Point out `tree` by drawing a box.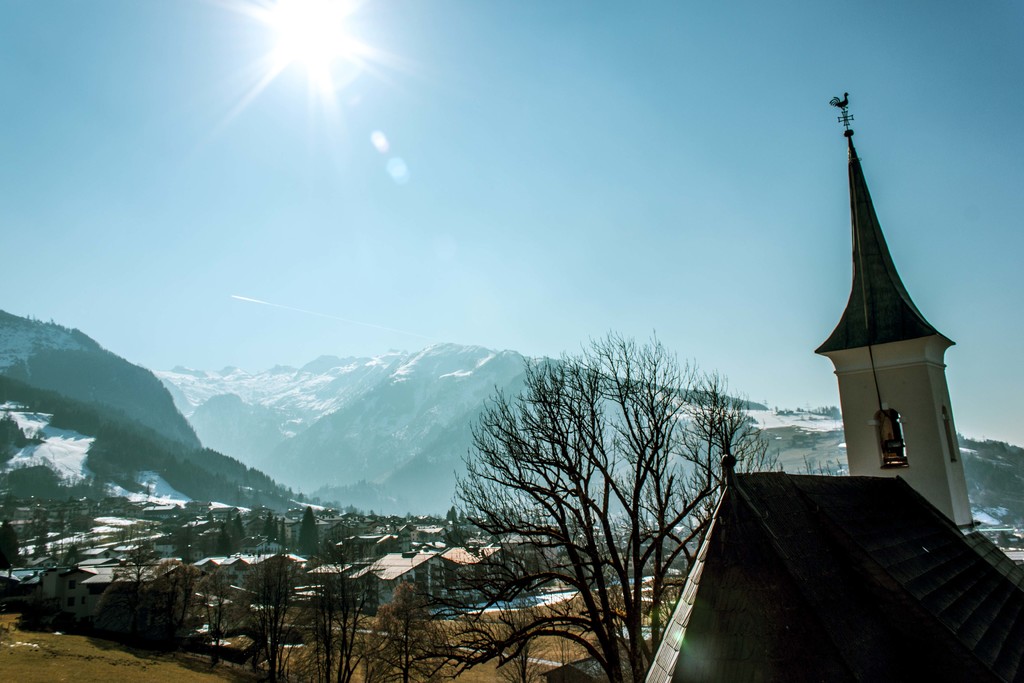
95 514 170 655.
